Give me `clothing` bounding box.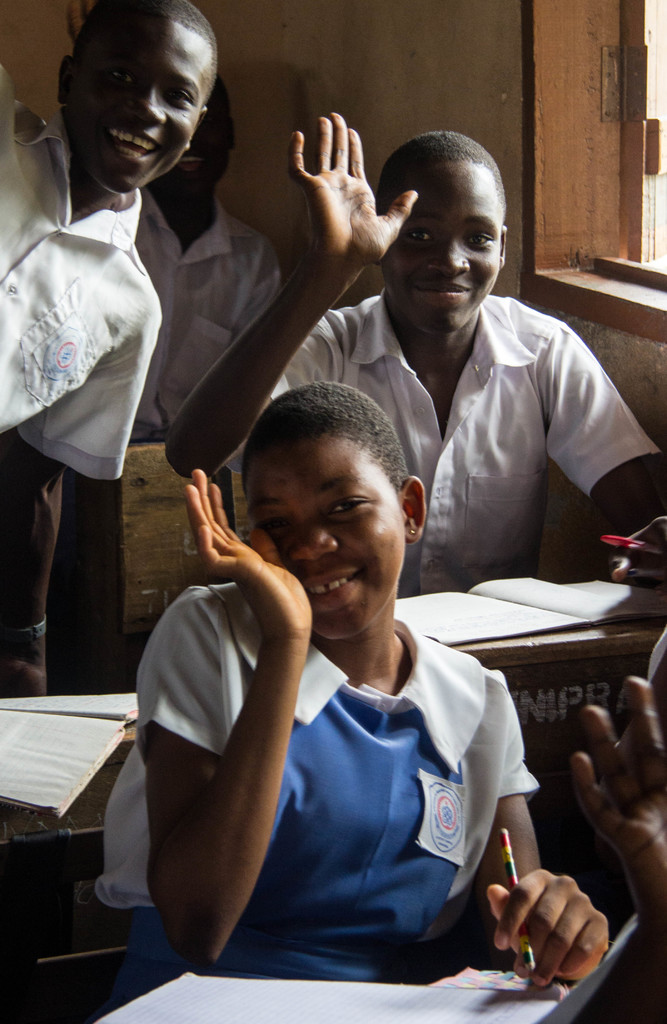
bbox=(150, 557, 531, 990).
